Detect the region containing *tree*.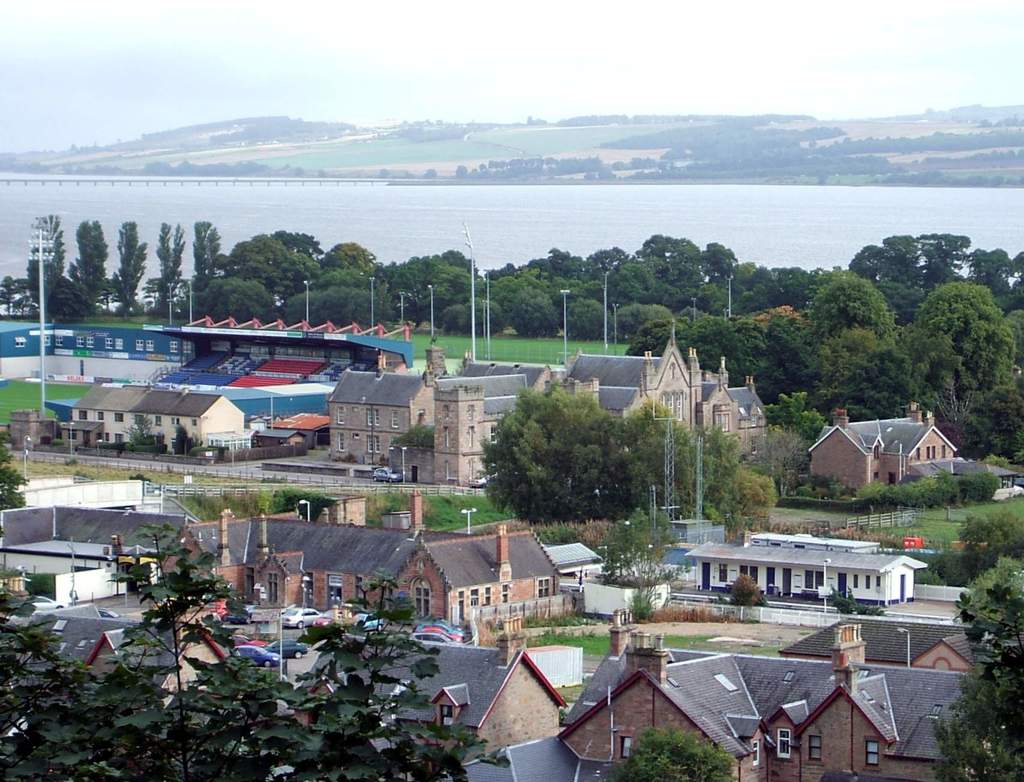
select_region(490, 277, 525, 301).
